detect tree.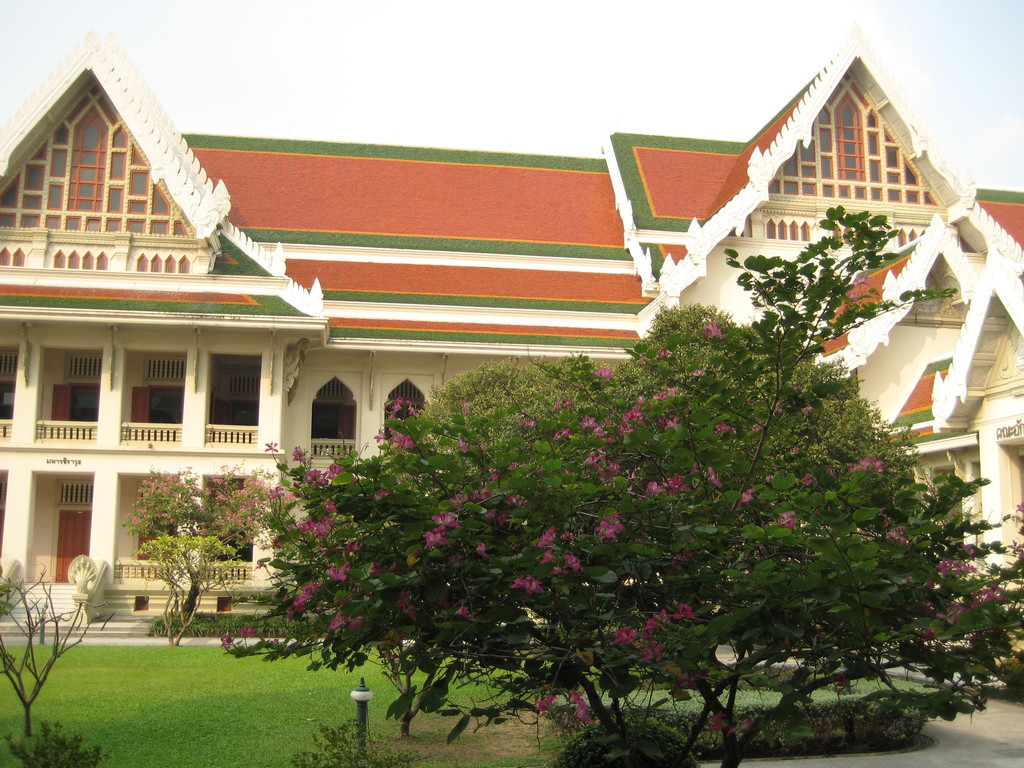
Detected at 104, 464, 298, 611.
